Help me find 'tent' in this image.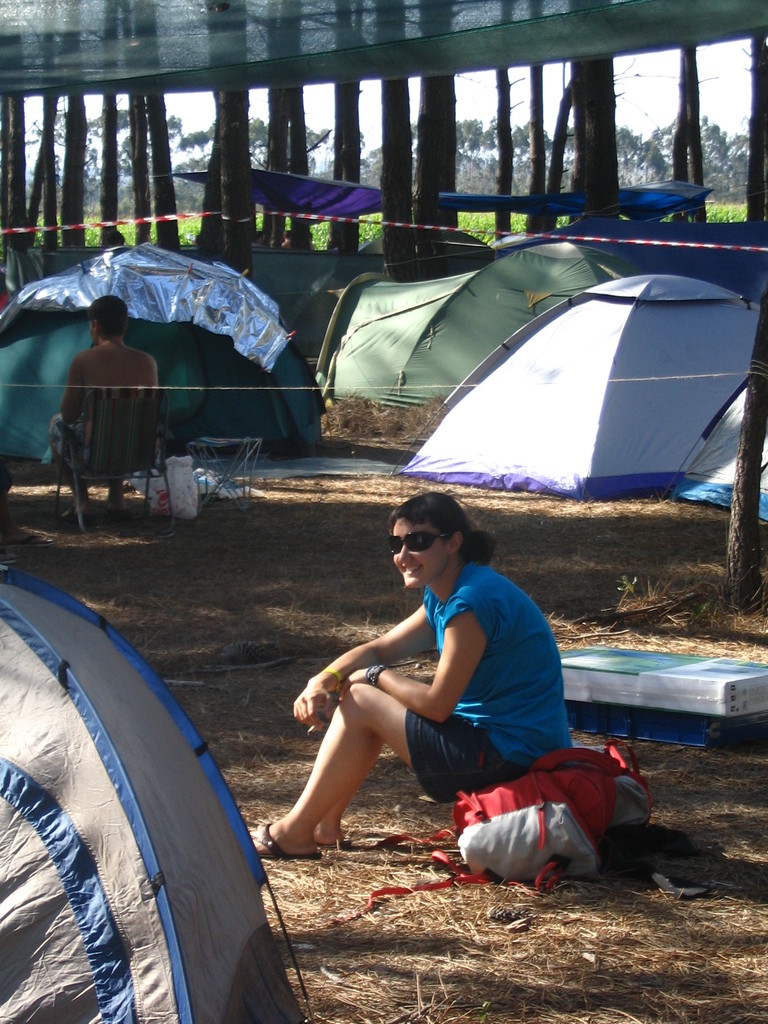
Found it: [left=289, top=200, right=767, bottom=428].
